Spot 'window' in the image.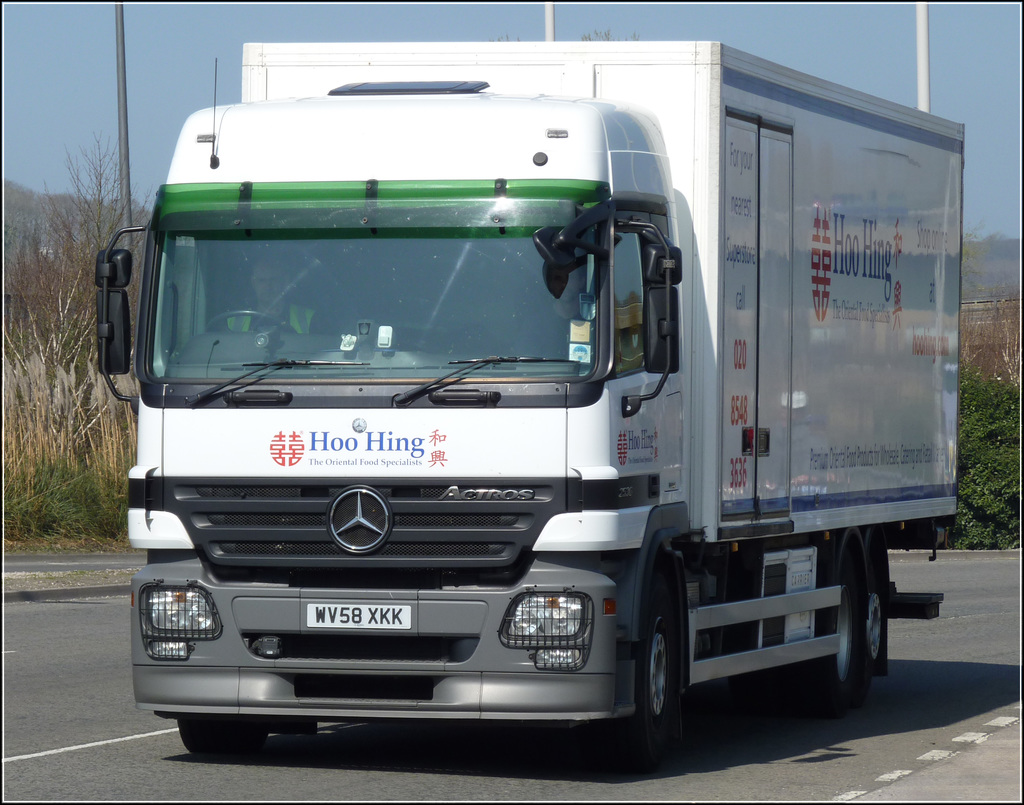
'window' found at box(608, 224, 648, 371).
